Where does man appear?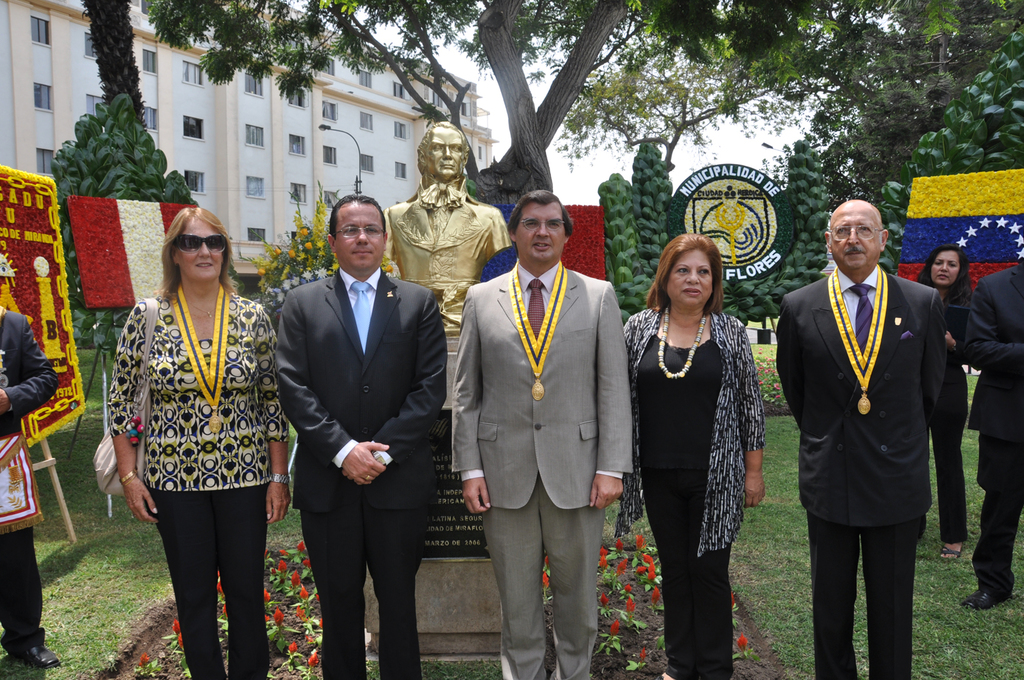
Appears at bbox(959, 262, 1023, 610).
